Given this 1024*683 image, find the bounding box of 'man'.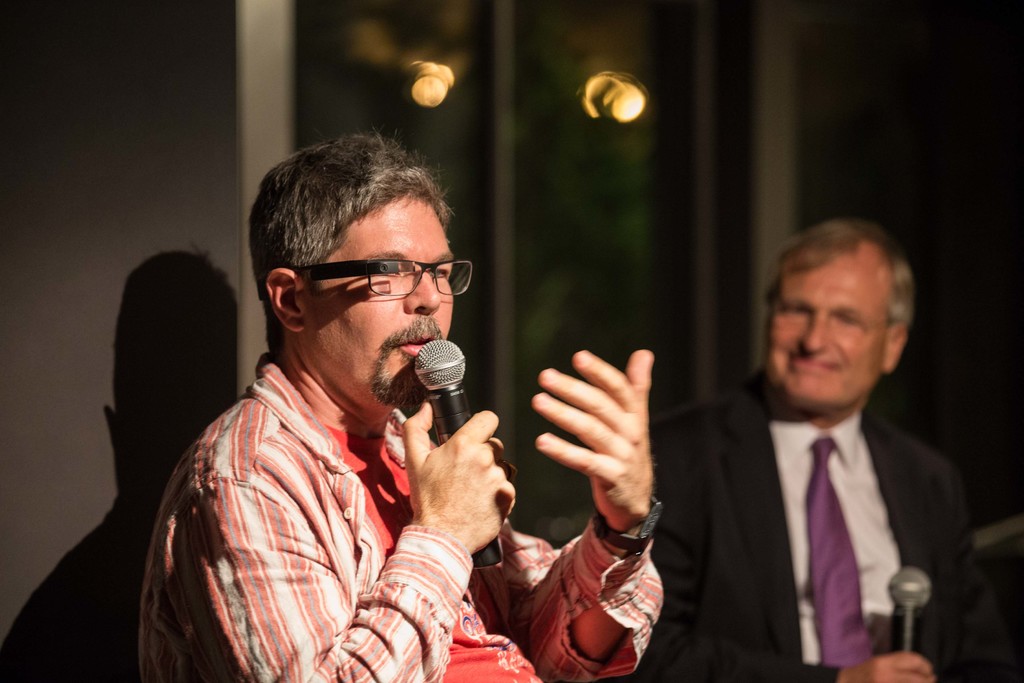
{"left": 675, "top": 227, "right": 975, "bottom": 680}.
